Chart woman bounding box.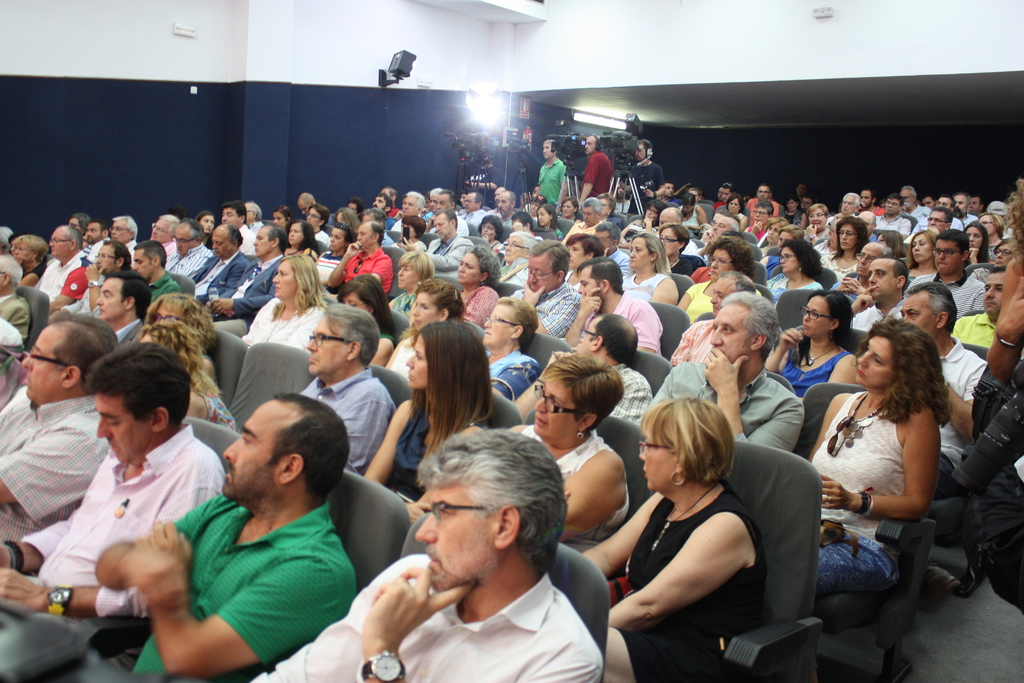
Charted: <bbox>823, 215, 870, 288</bbox>.
